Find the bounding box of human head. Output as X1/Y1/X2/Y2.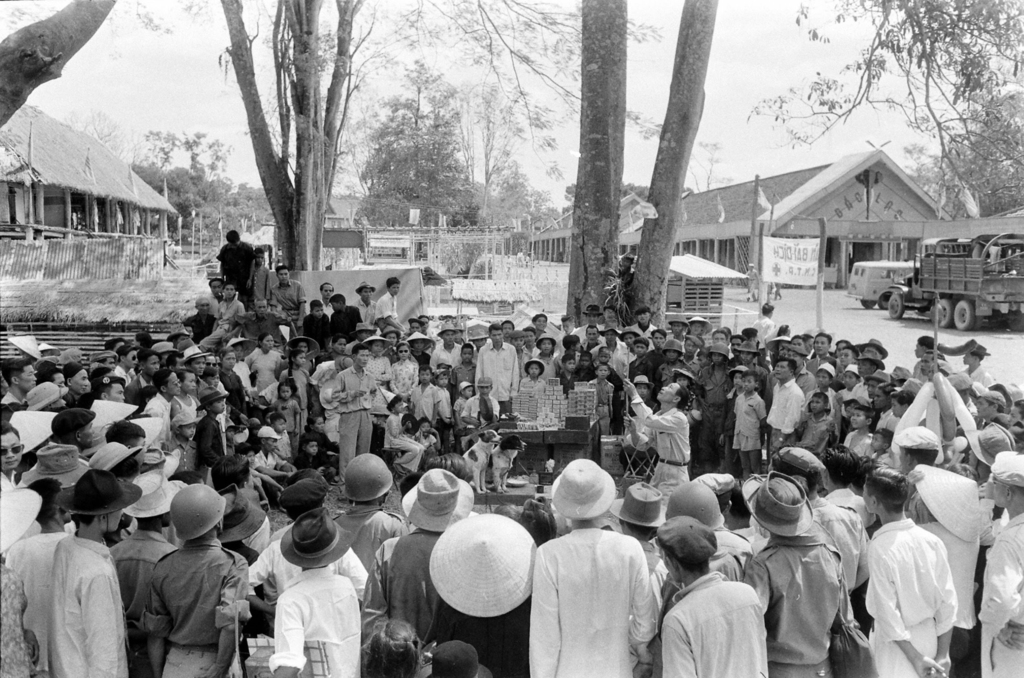
893/426/940/473.
